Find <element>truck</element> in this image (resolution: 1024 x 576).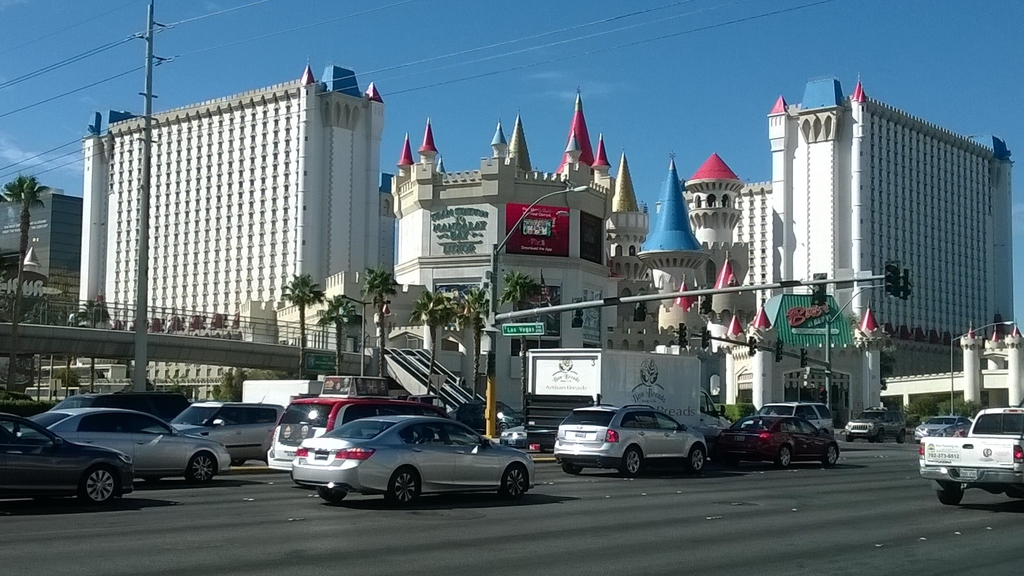
l=519, t=344, r=733, b=463.
